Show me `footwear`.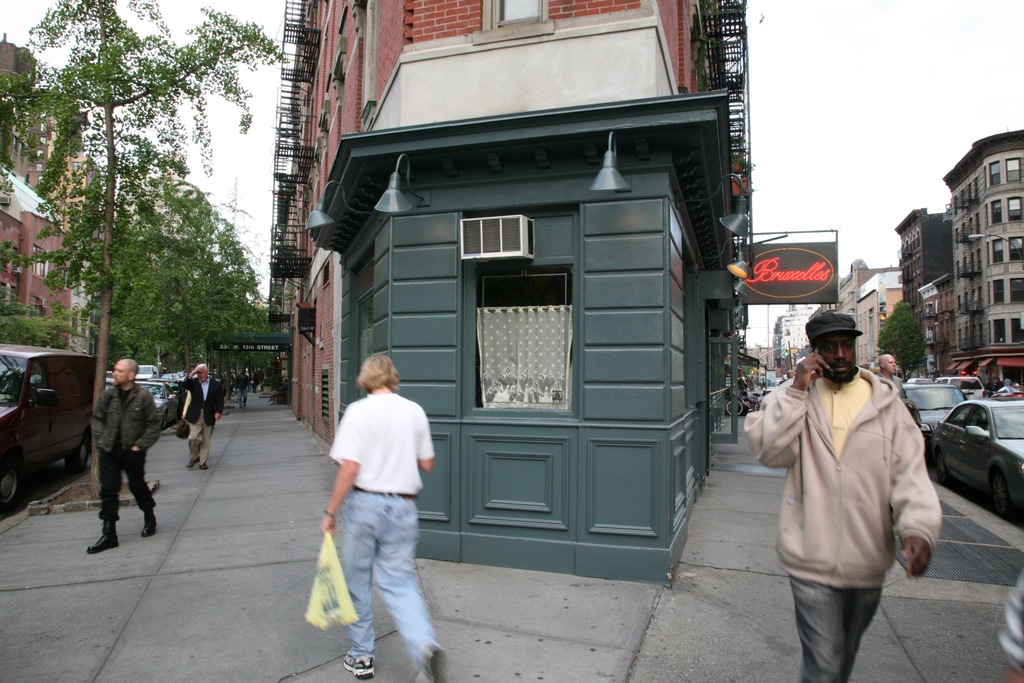
`footwear` is here: <region>198, 461, 210, 470</region>.
